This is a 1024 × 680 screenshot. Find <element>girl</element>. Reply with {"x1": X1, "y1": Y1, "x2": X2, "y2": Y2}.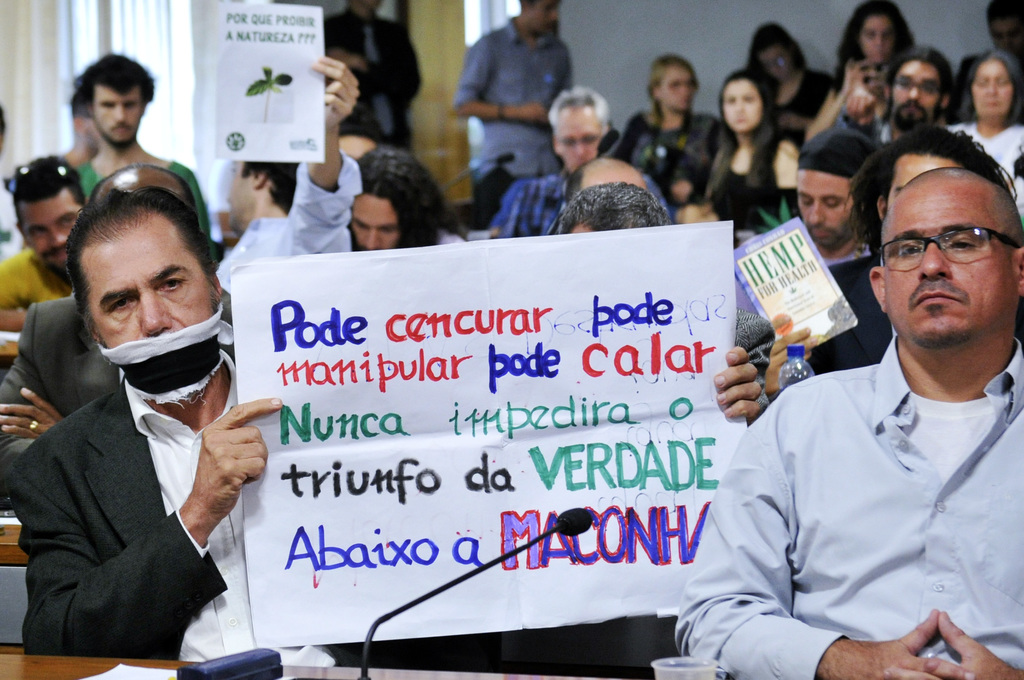
{"x1": 714, "y1": 61, "x2": 823, "y2": 223}.
